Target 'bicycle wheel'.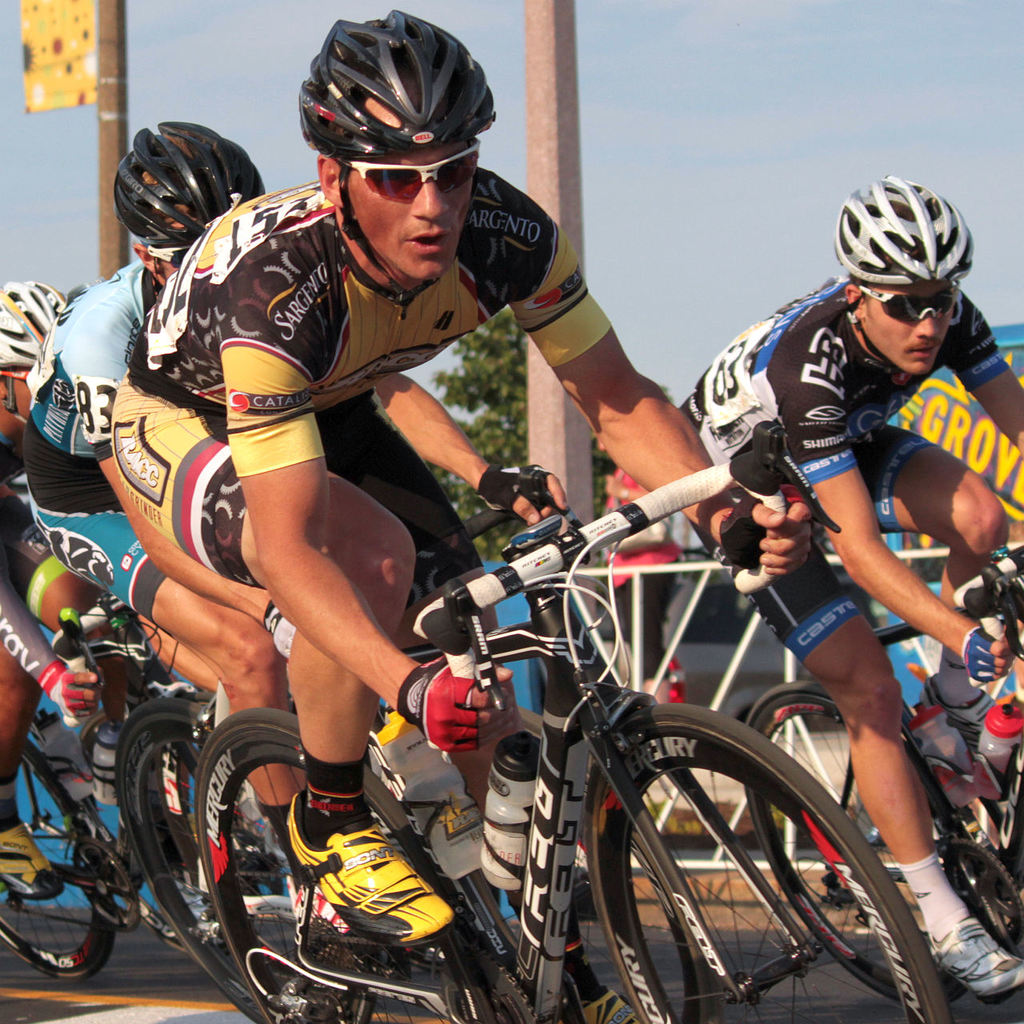
Target region: [747,678,978,1006].
